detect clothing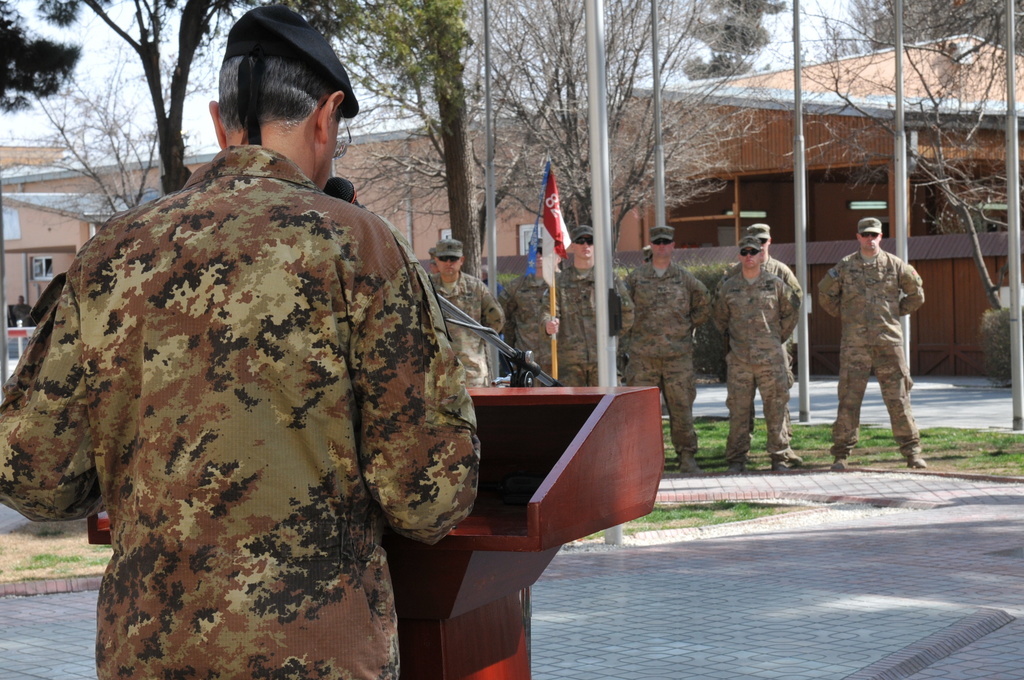
x1=620, y1=259, x2=712, y2=456
